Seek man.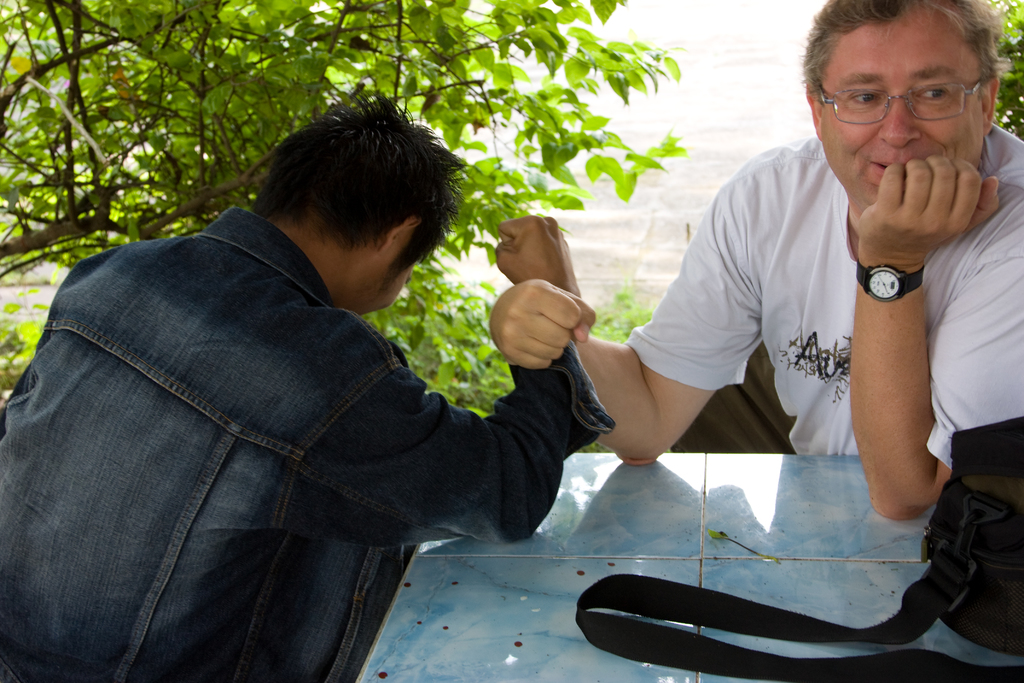
select_region(0, 92, 618, 682).
